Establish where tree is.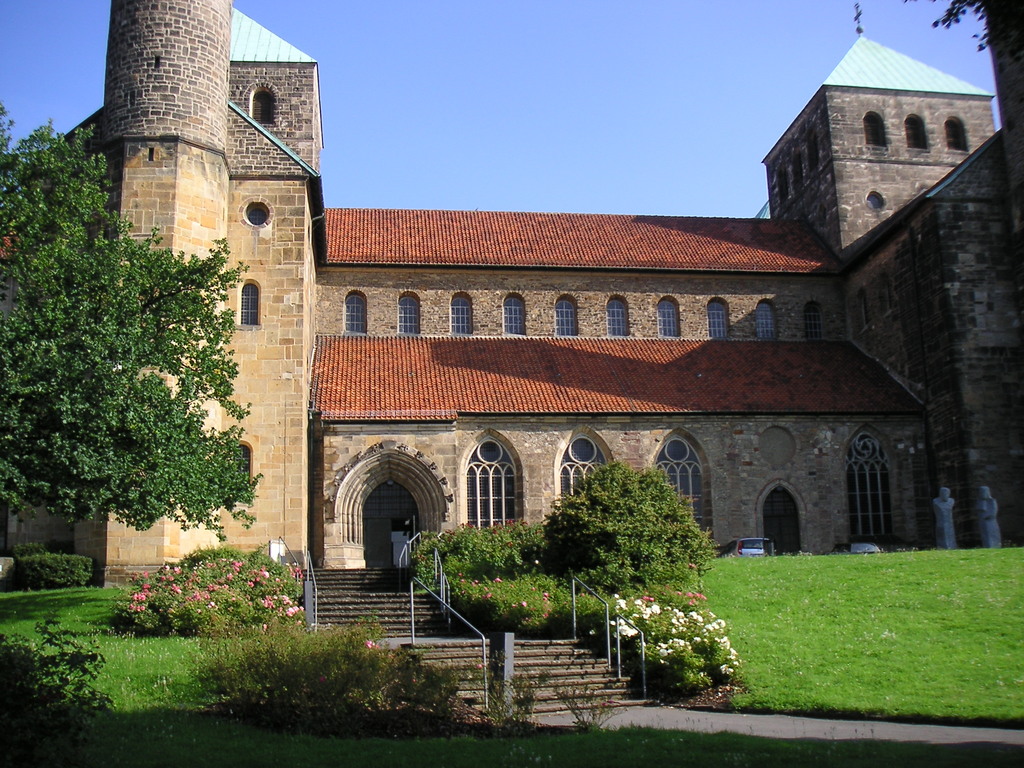
Established at box=[0, 611, 104, 767].
